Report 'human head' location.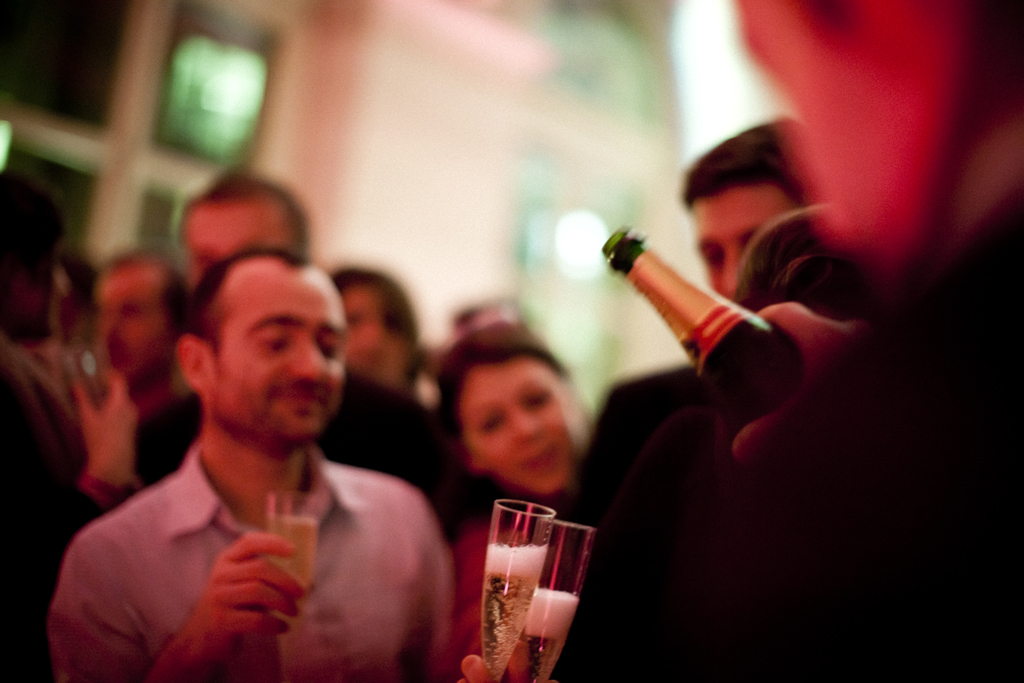
Report: <bbox>735, 0, 1023, 288</bbox>.
